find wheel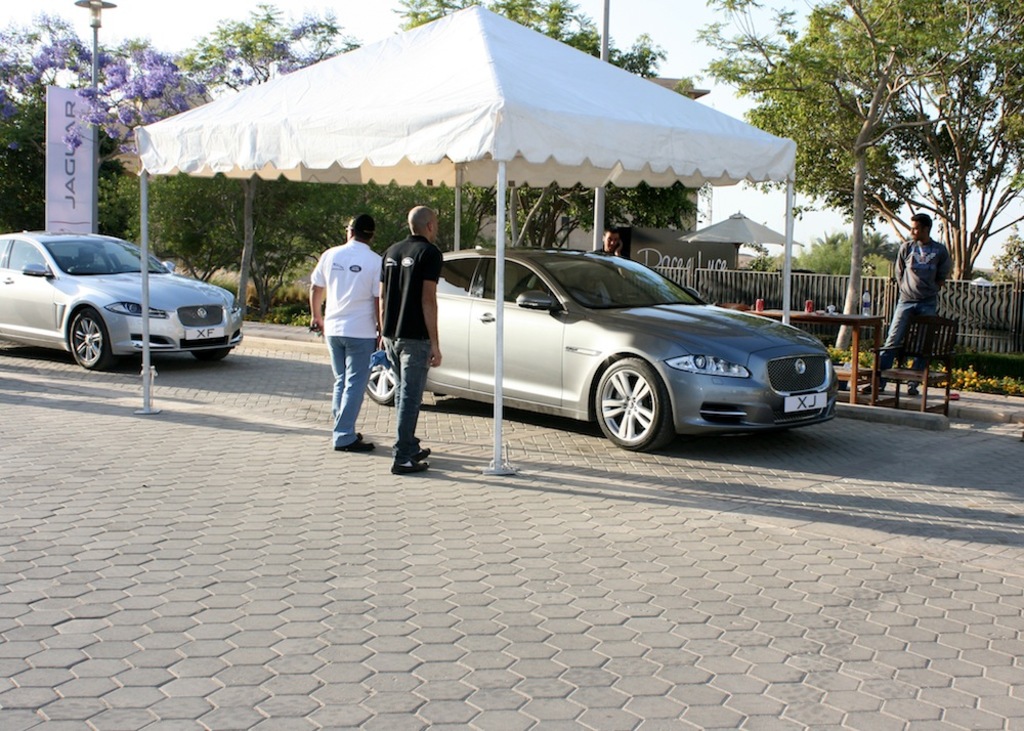
{"left": 191, "top": 346, "right": 228, "bottom": 359}
